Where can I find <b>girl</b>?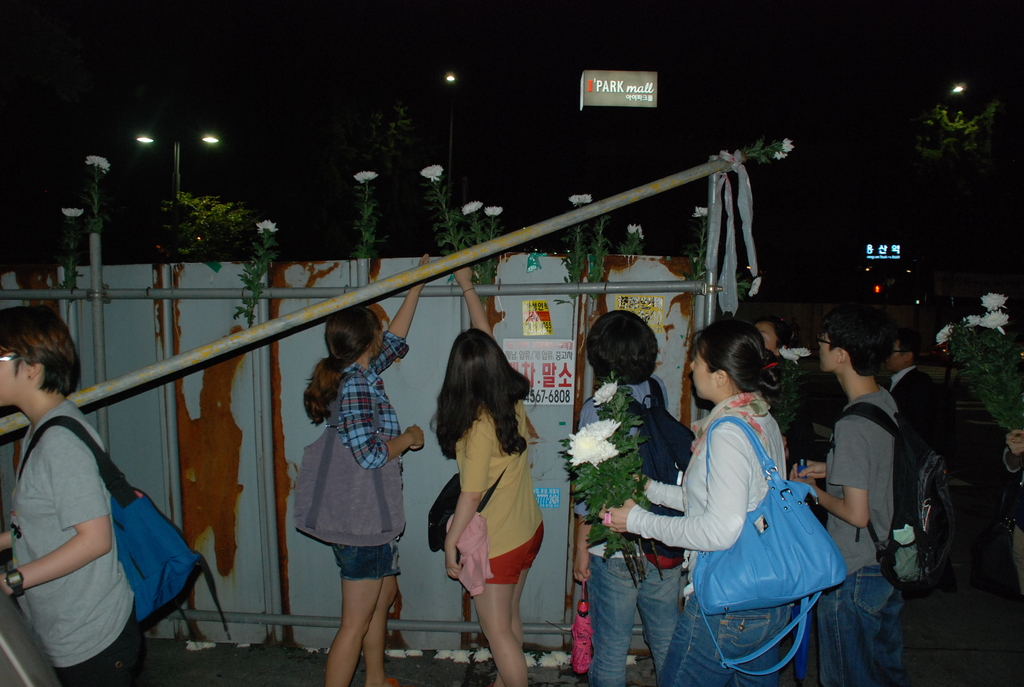
You can find it at 598:313:792:686.
